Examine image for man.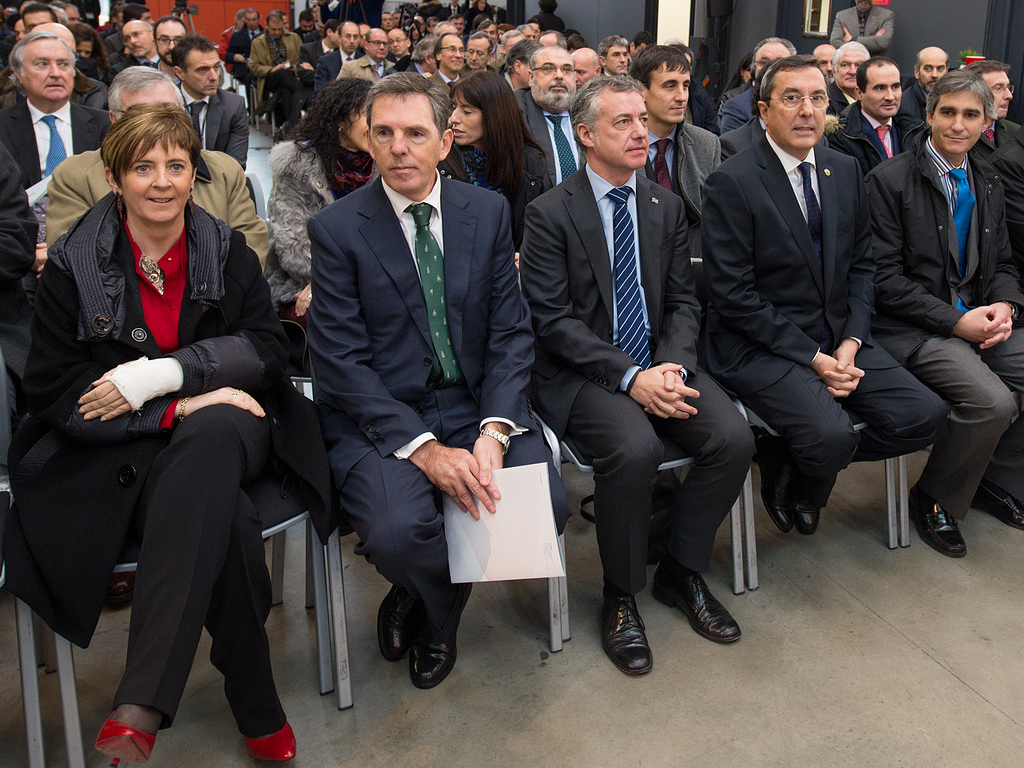
Examination result: {"x1": 164, "y1": 38, "x2": 265, "y2": 214}.
